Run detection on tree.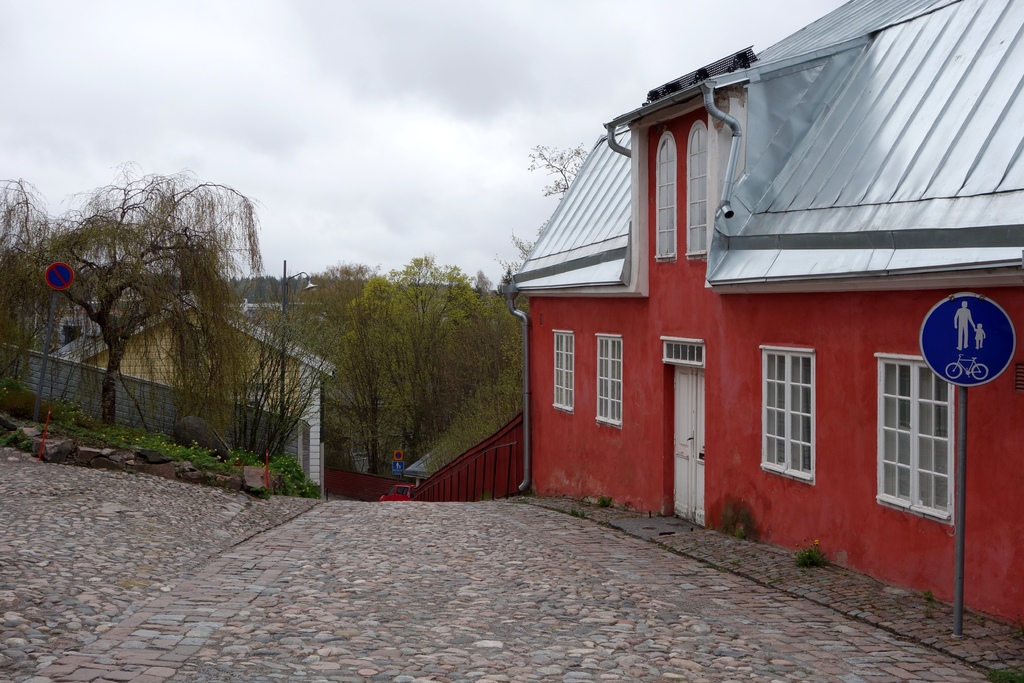
Result: (0,170,59,432).
